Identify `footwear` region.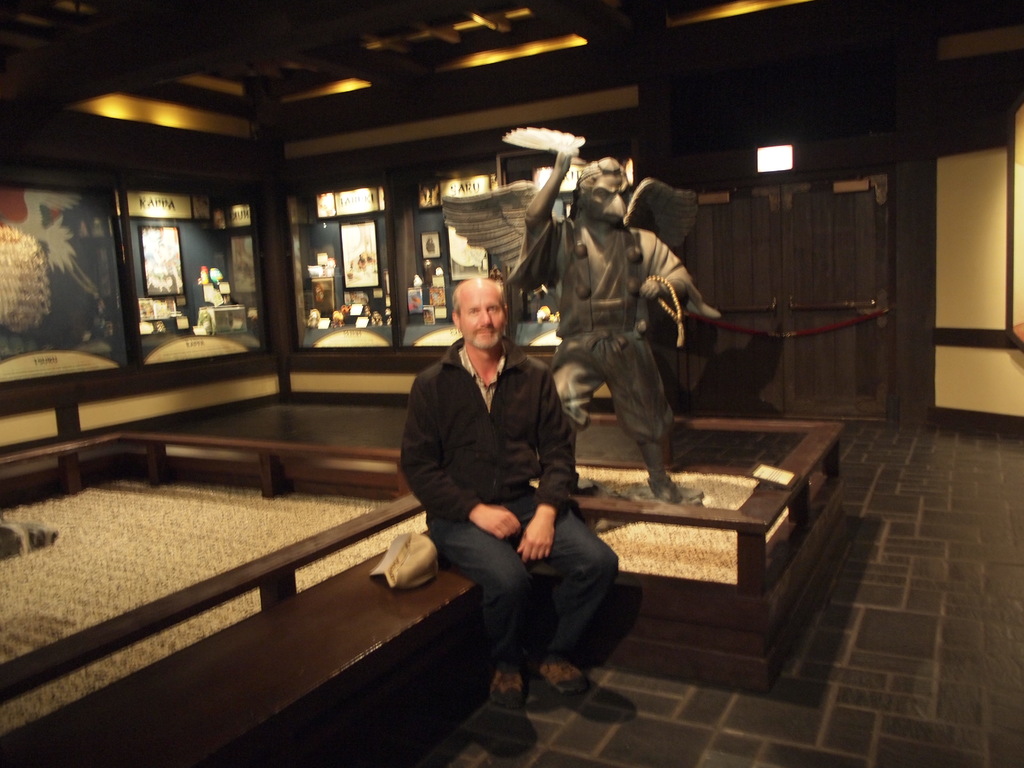
Region: x1=484 y1=668 x2=525 y2=716.
